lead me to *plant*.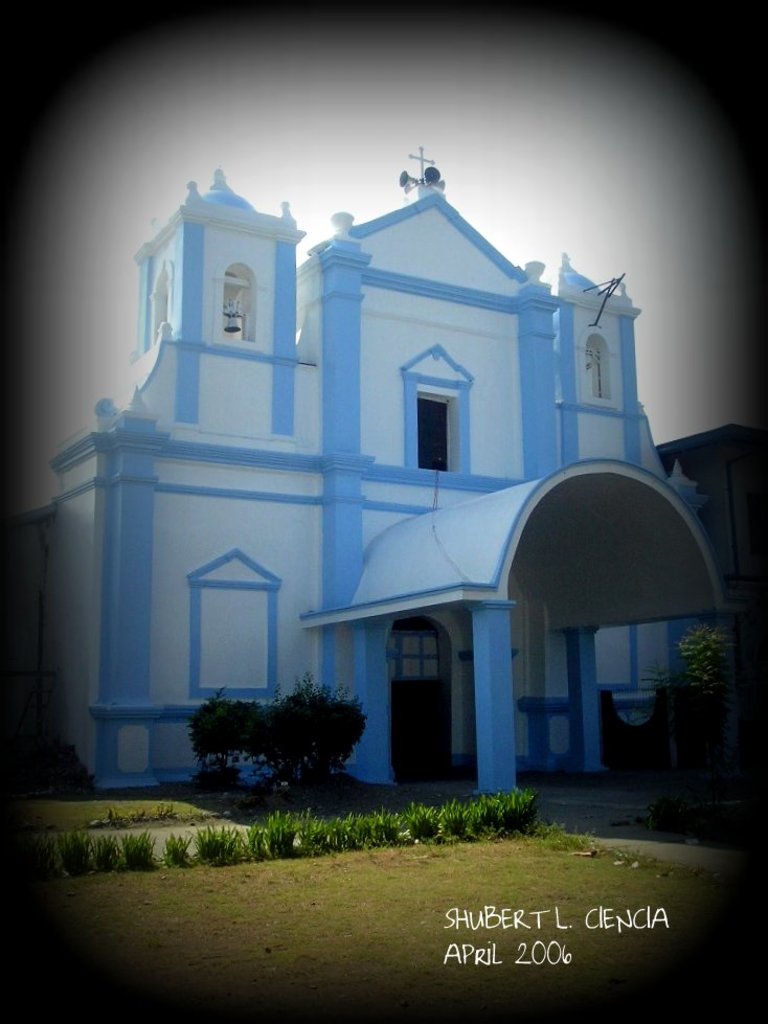
Lead to [x1=407, y1=800, x2=452, y2=849].
